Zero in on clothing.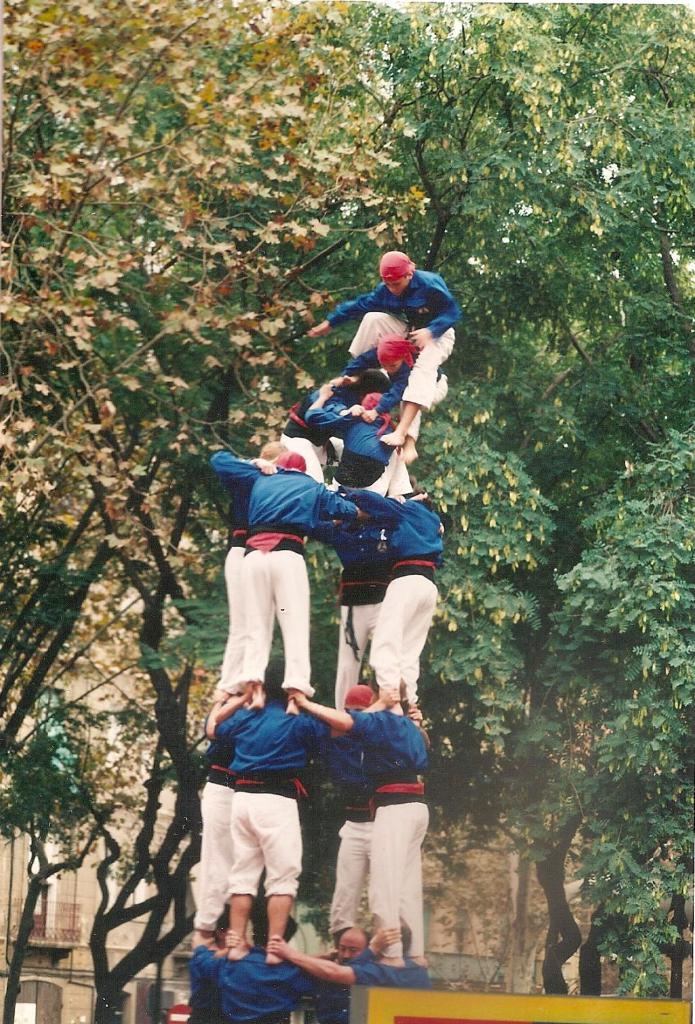
Zeroed in: box(193, 710, 243, 930).
